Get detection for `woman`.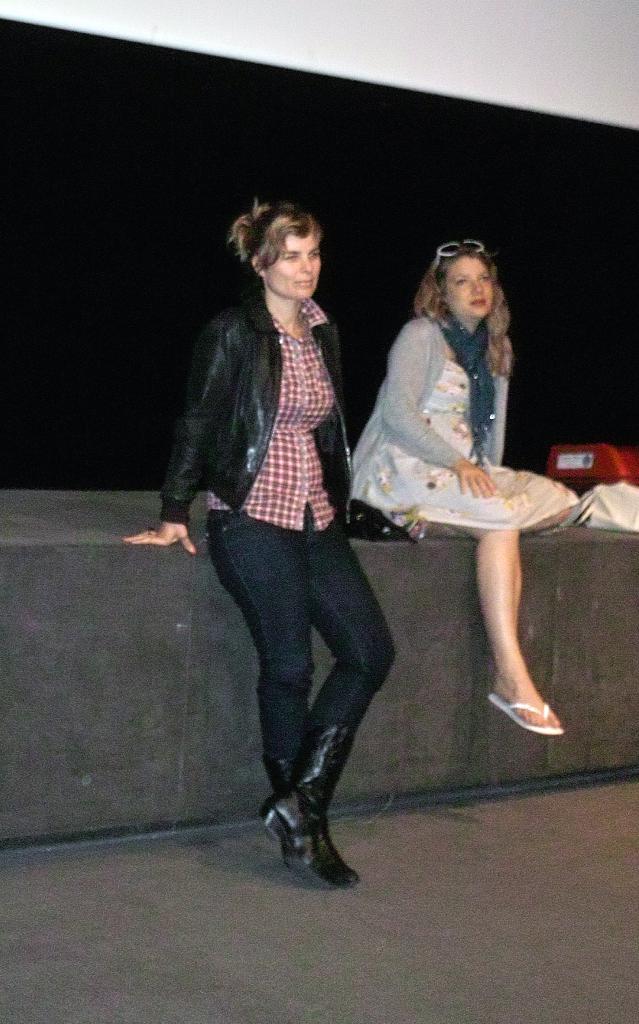
Detection: rect(348, 227, 576, 744).
